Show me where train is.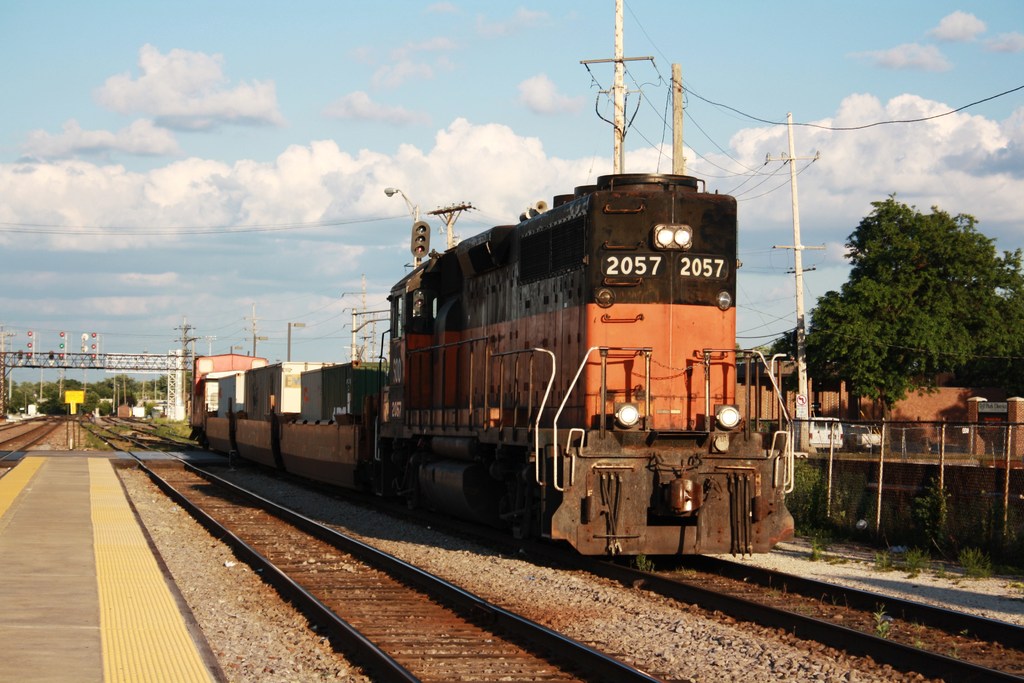
train is at bbox=[193, 177, 794, 567].
